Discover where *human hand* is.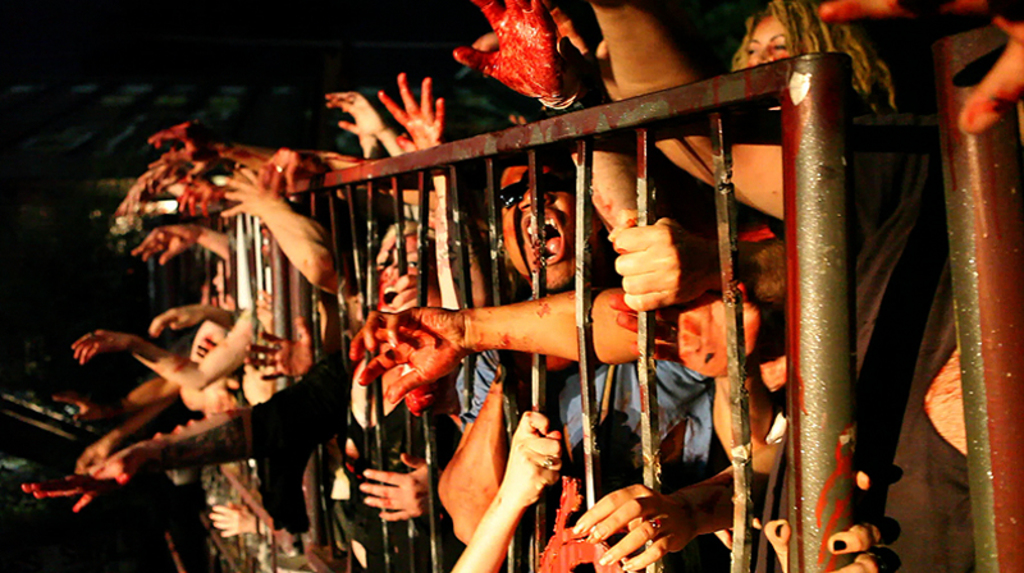
Discovered at {"x1": 452, "y1": 0, "x2": 590, "y2": 109}.
